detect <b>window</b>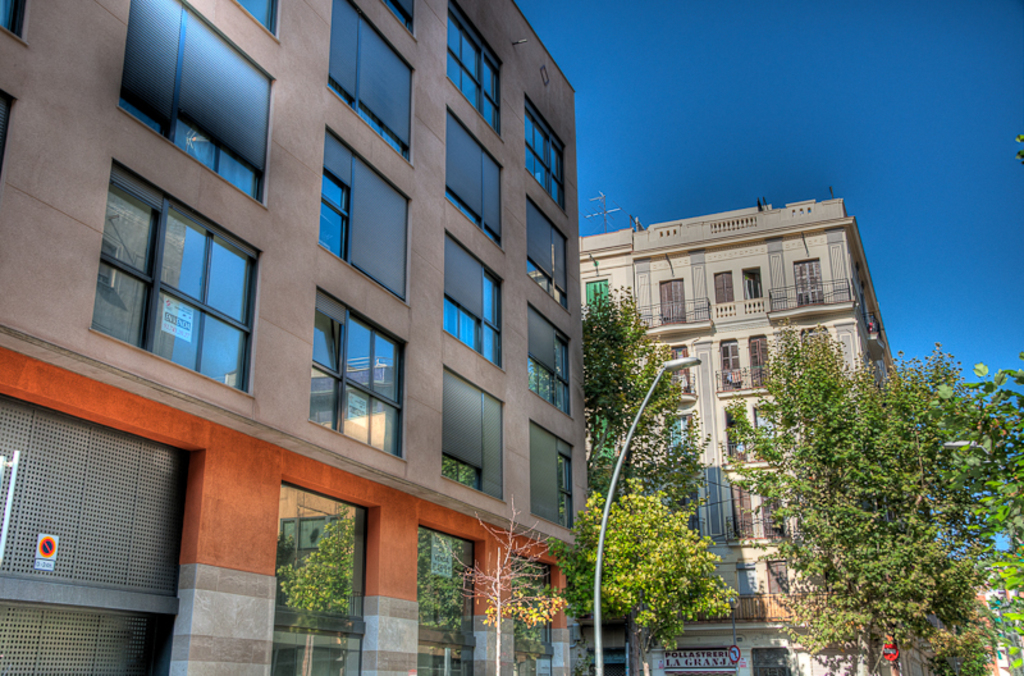
l=93, t=159, r=261, b=393
